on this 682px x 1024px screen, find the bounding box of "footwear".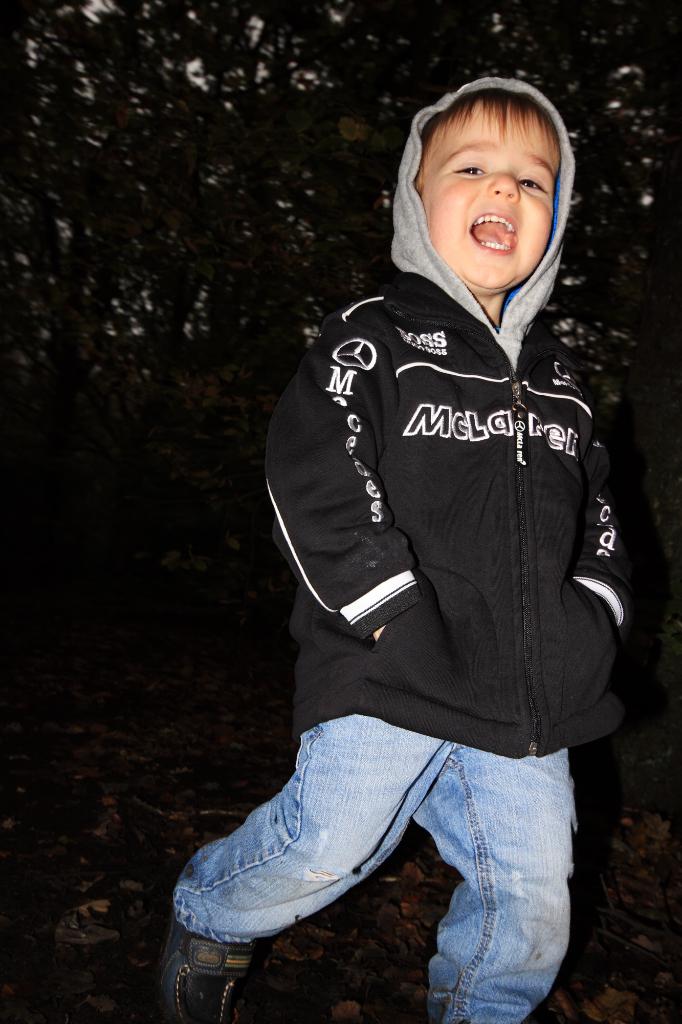
Bounding box: [147,904,276,1018].
